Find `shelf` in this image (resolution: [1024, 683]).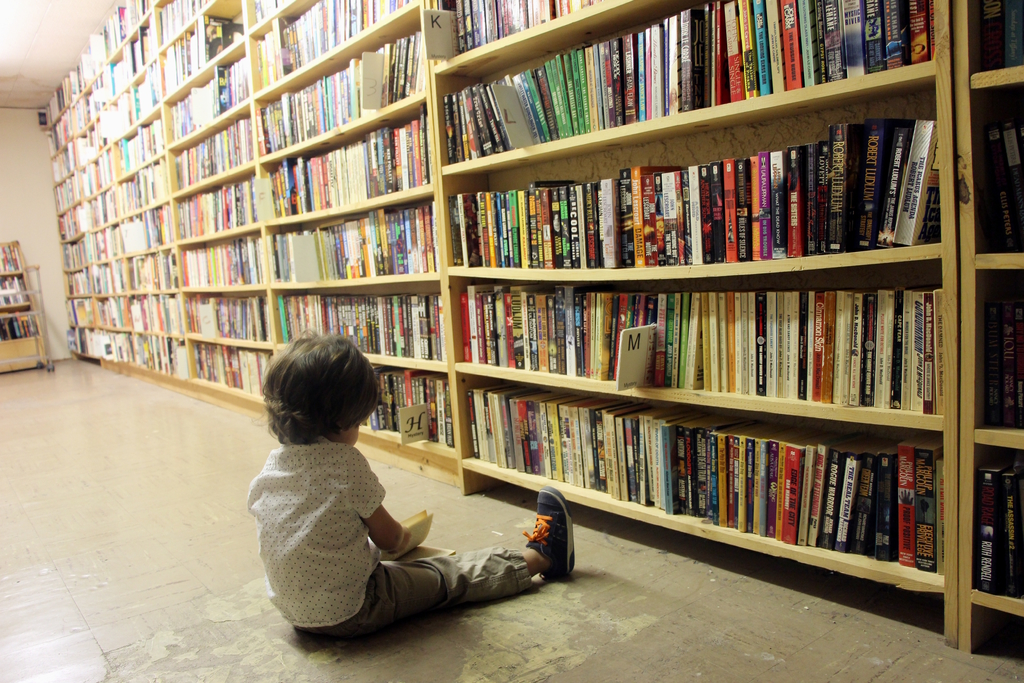
<region>128, 292, 184, 332</region>.
